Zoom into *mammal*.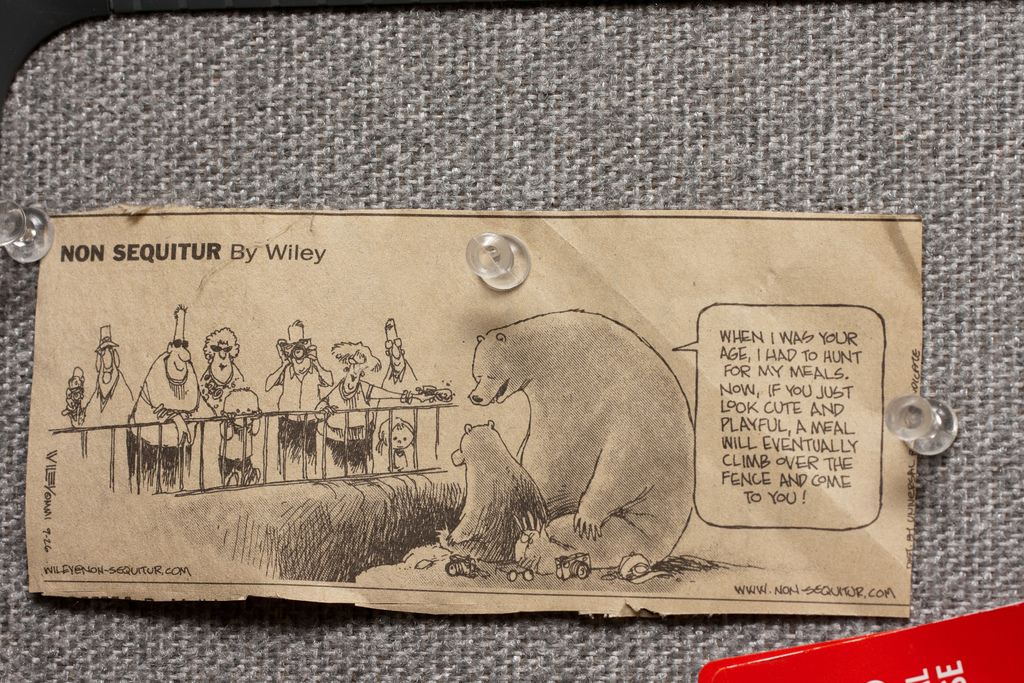
Zoom target: left=118, top=333, right=204, bottom=487.
